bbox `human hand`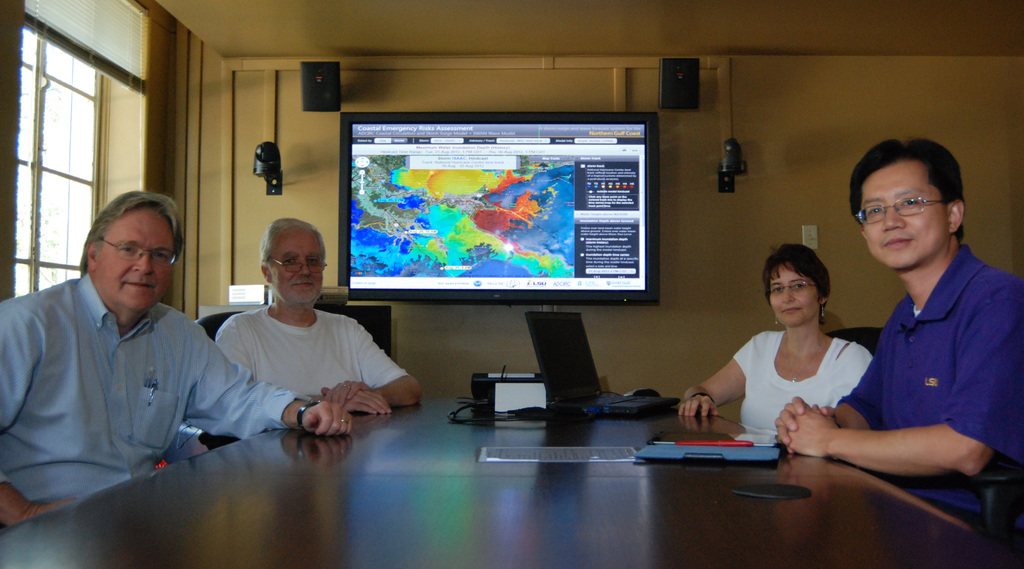
[left=295, top=403, right=353, bottom=438]
